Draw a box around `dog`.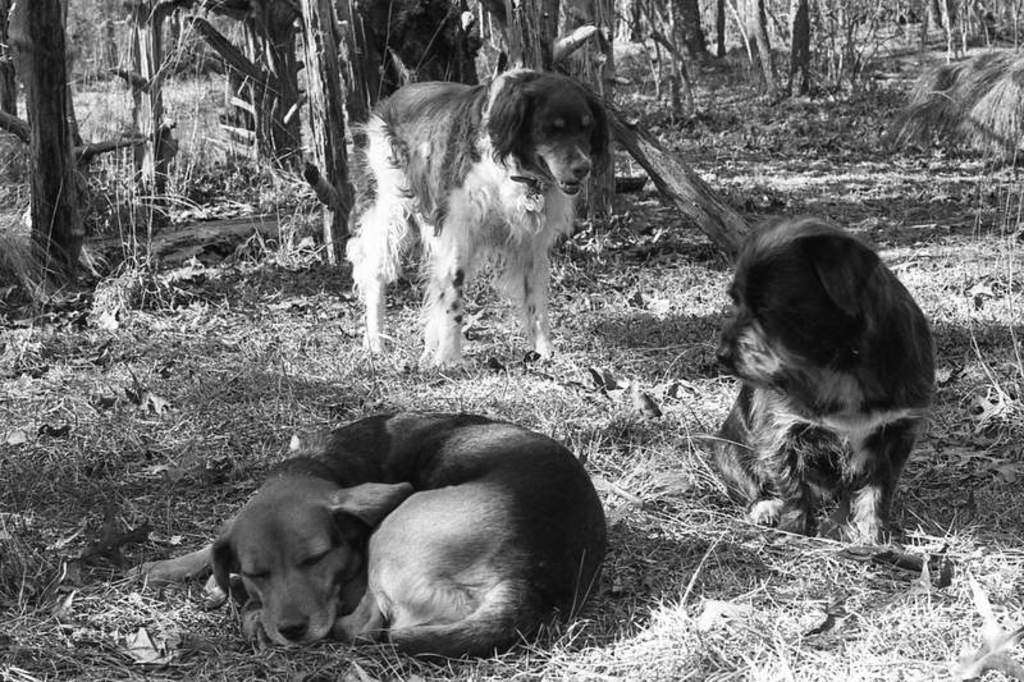
bbox=(122, 404, 626, 663).
